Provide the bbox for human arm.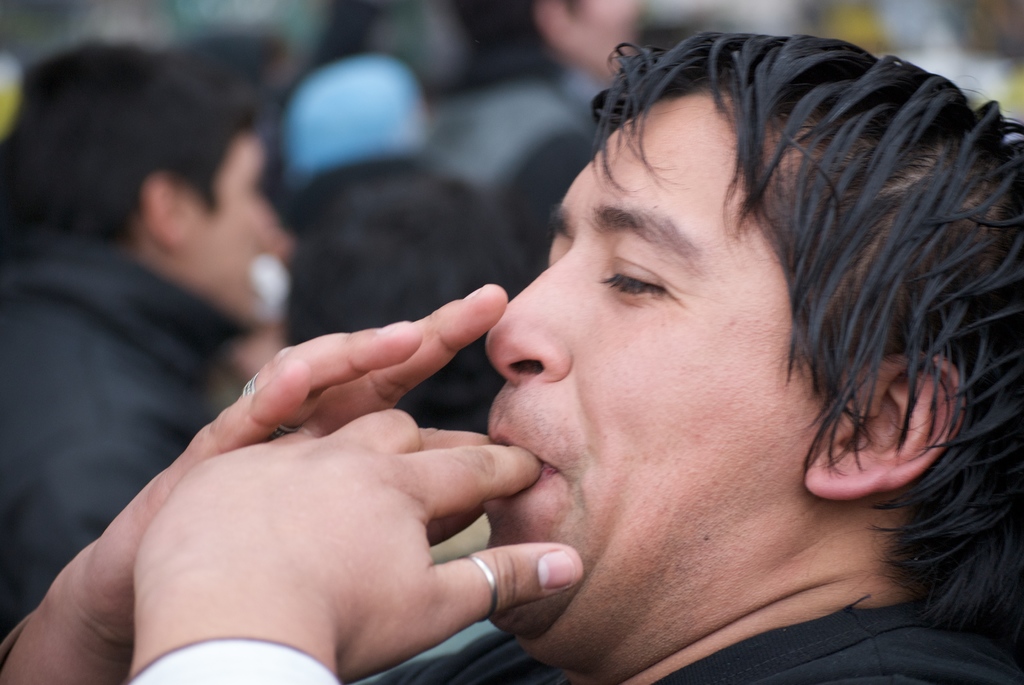
(left=5, top=279, right=508, bottom=684).
